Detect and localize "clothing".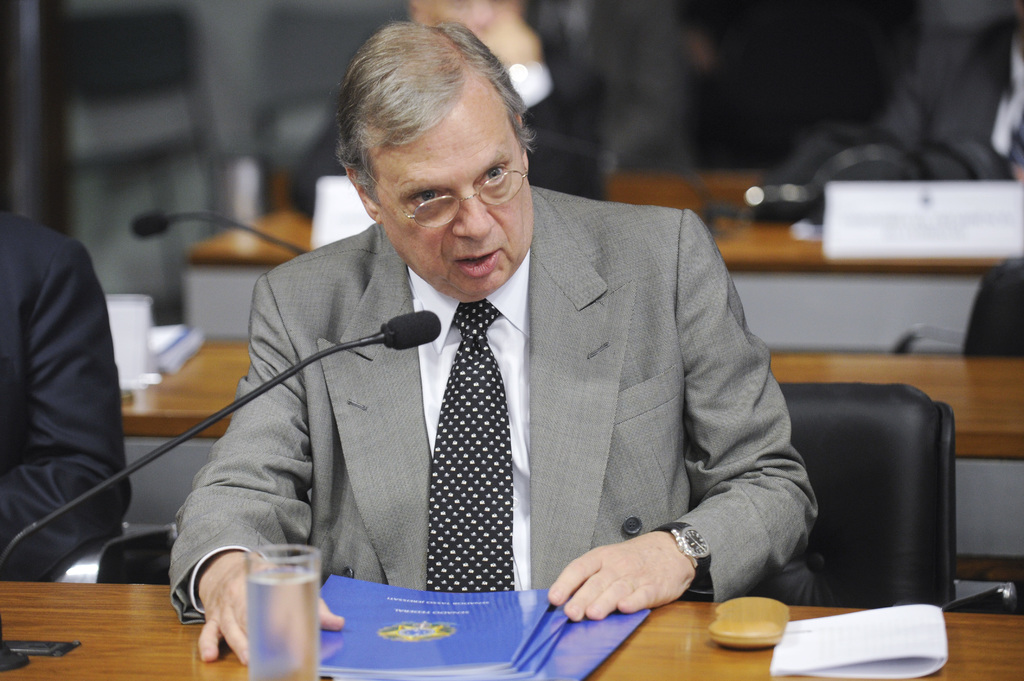
Localized at 0/204/134/584.
